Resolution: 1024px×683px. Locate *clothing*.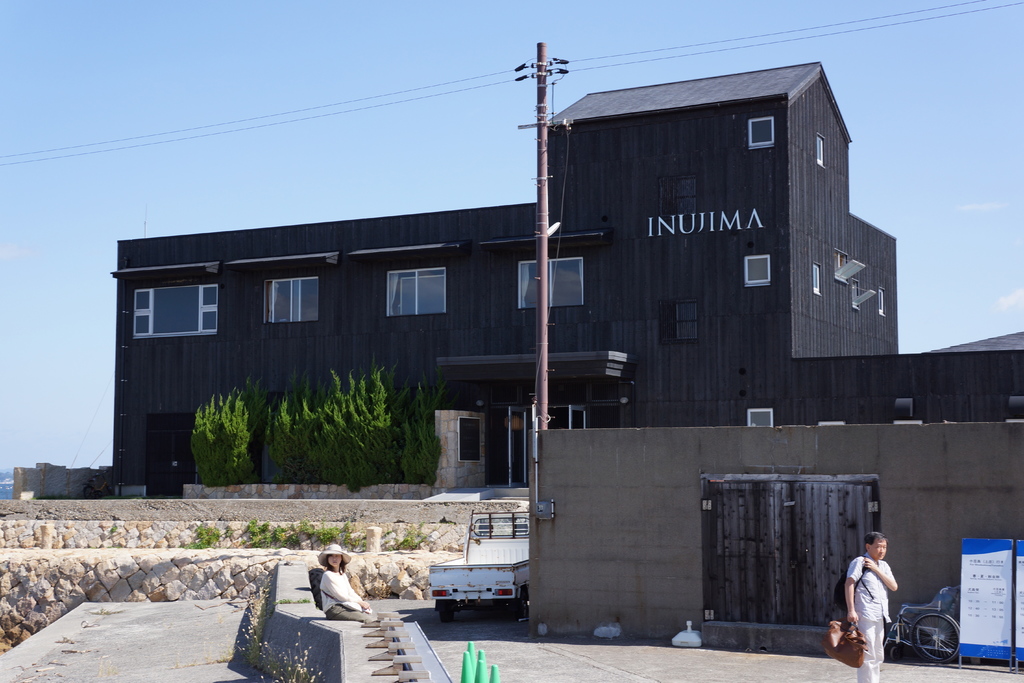
(x1=313, y1=566, x2=375, y2=623).
